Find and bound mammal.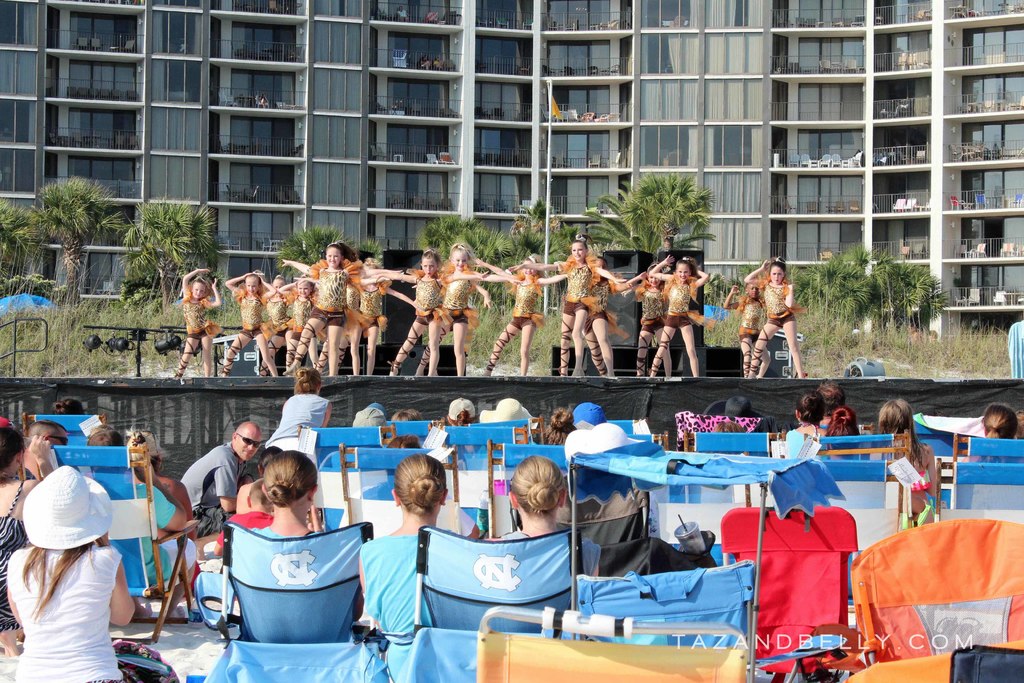
Bound: <box>476,259,571,373</box>.
